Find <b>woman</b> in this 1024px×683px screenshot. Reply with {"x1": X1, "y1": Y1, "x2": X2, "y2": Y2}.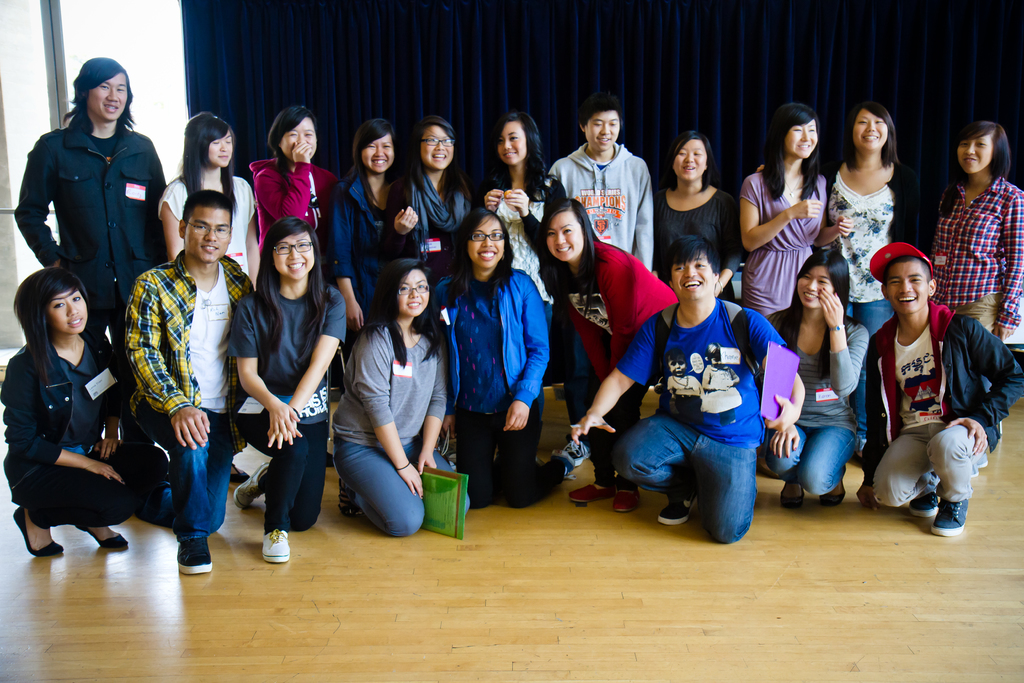
{"x1": 330, "y1": 245, "x2": 445, "y2": 555}.
